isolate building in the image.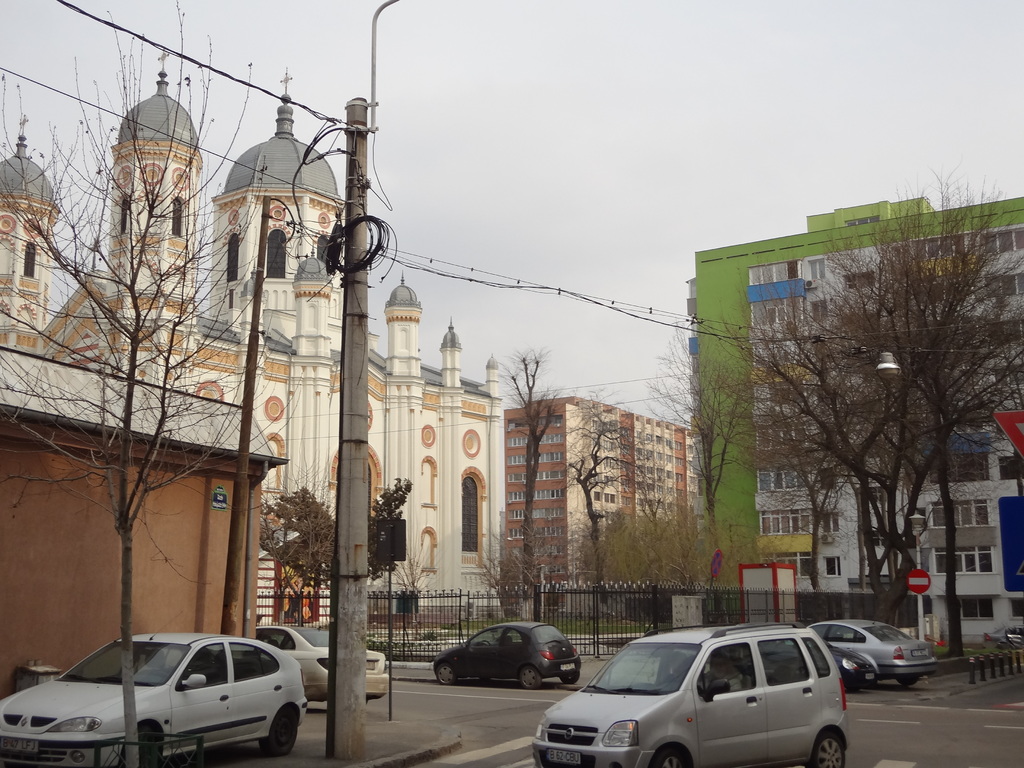
Isolated region: 0,47,508,627.
